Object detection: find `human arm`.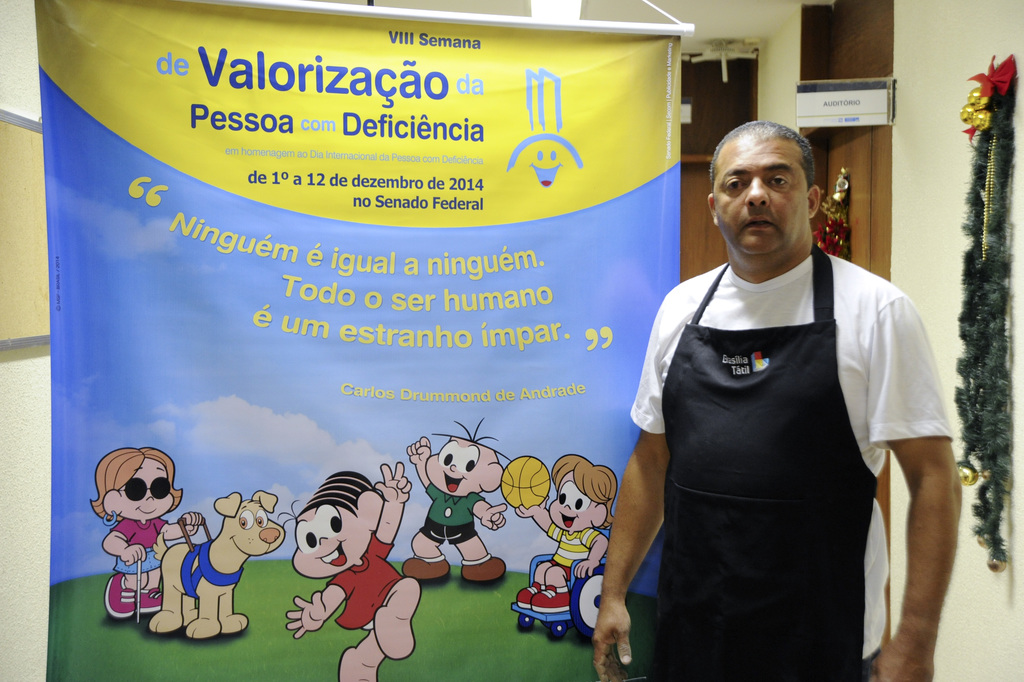
[98,511,144,574].
